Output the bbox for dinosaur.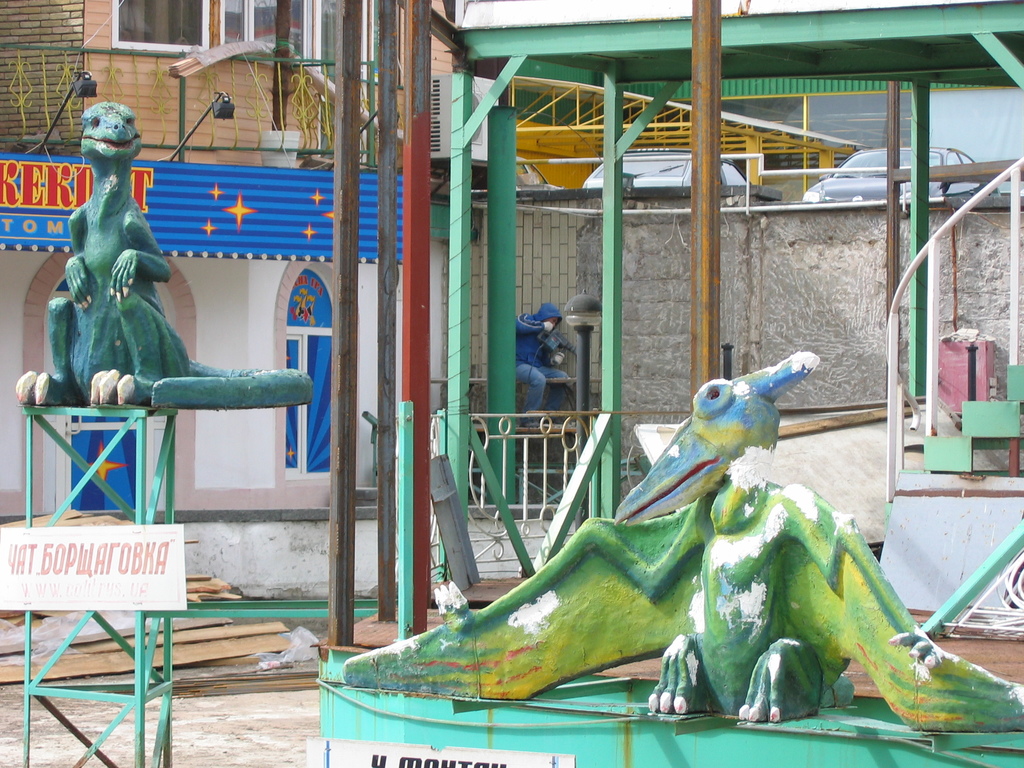
x1=260, y1=296, x2=943, y2=735.
